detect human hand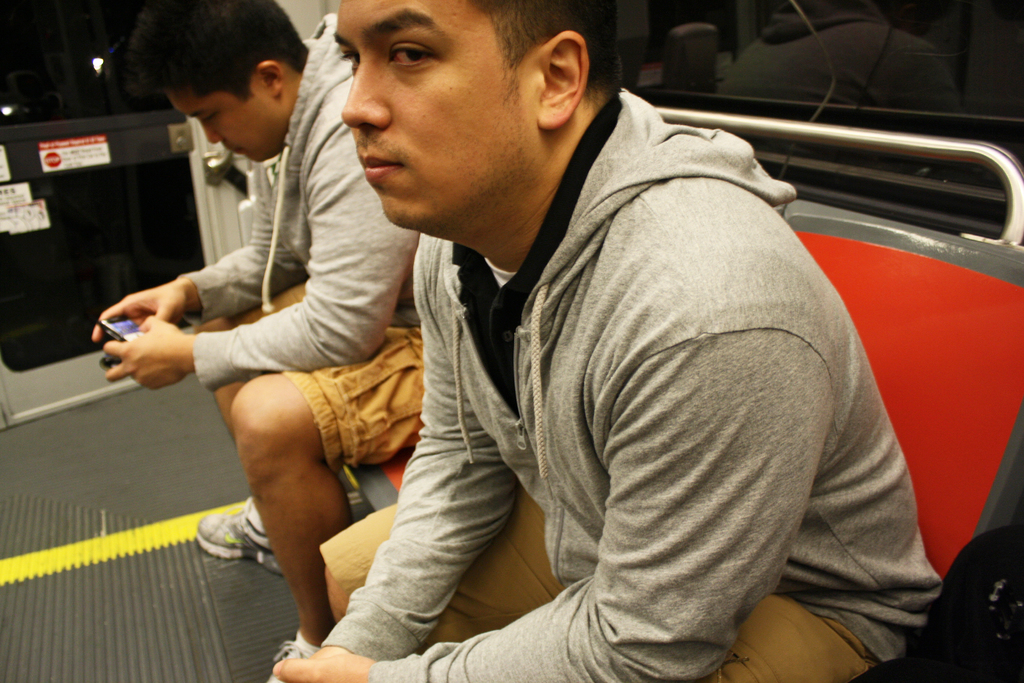
271 652 377 682
